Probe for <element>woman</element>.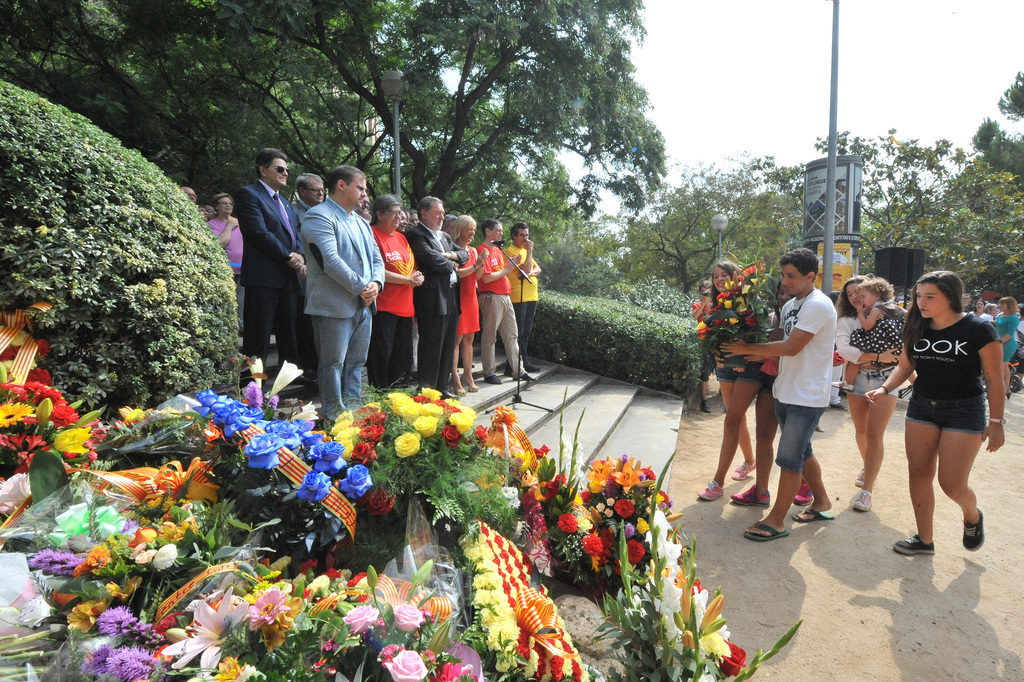
Probe result: bbox(680, 248, 768, 508).
